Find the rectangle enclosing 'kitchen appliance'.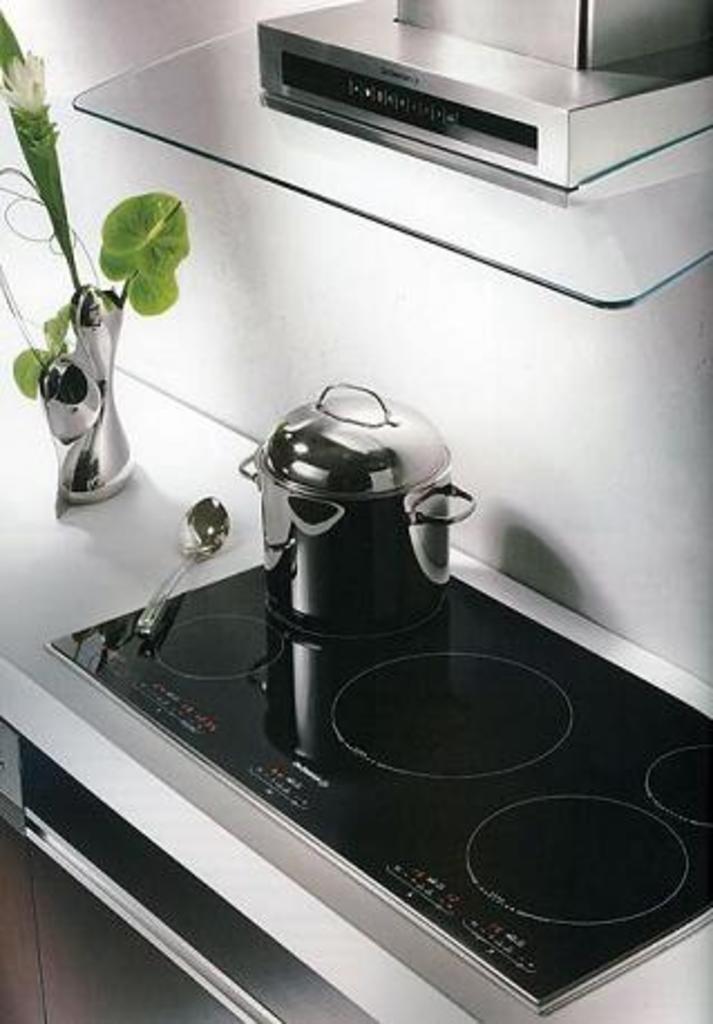
136/494/226/630.
